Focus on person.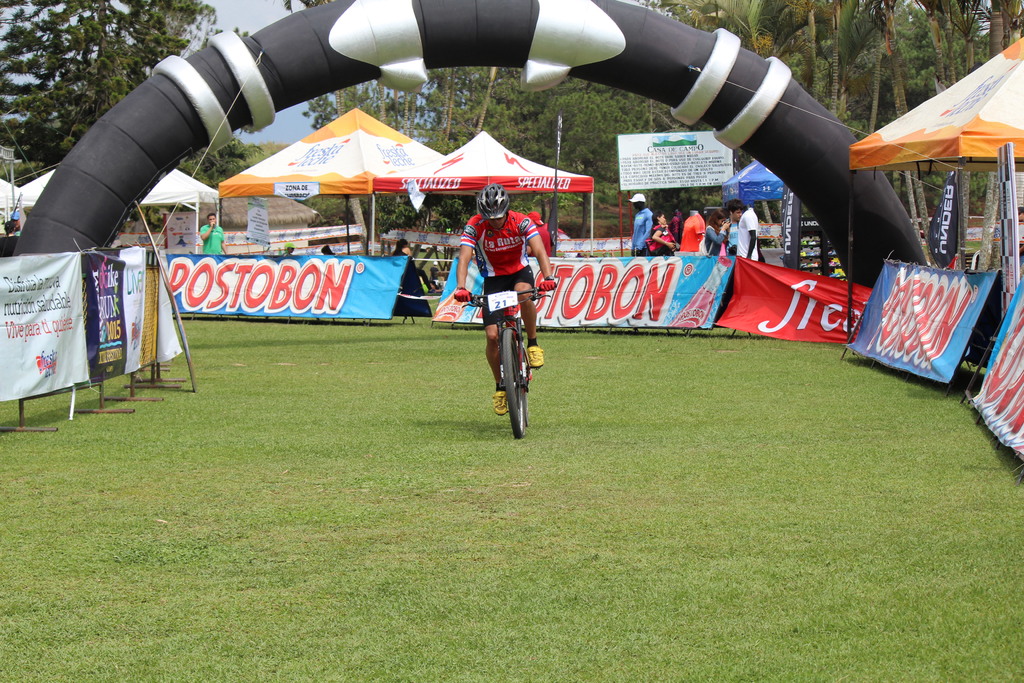
Focused at box=[455, 183, 561, 418].
